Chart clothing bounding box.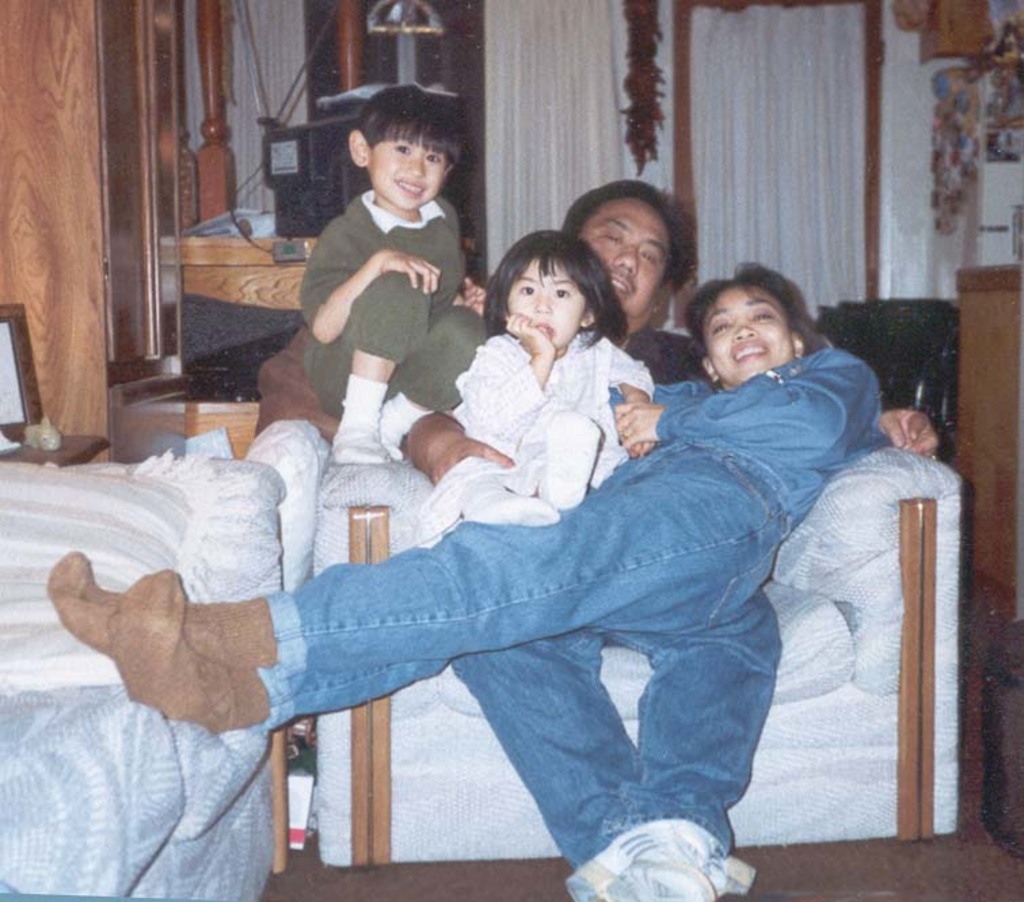
Charted: (left=419, top=330, right=659, bottom=534).
